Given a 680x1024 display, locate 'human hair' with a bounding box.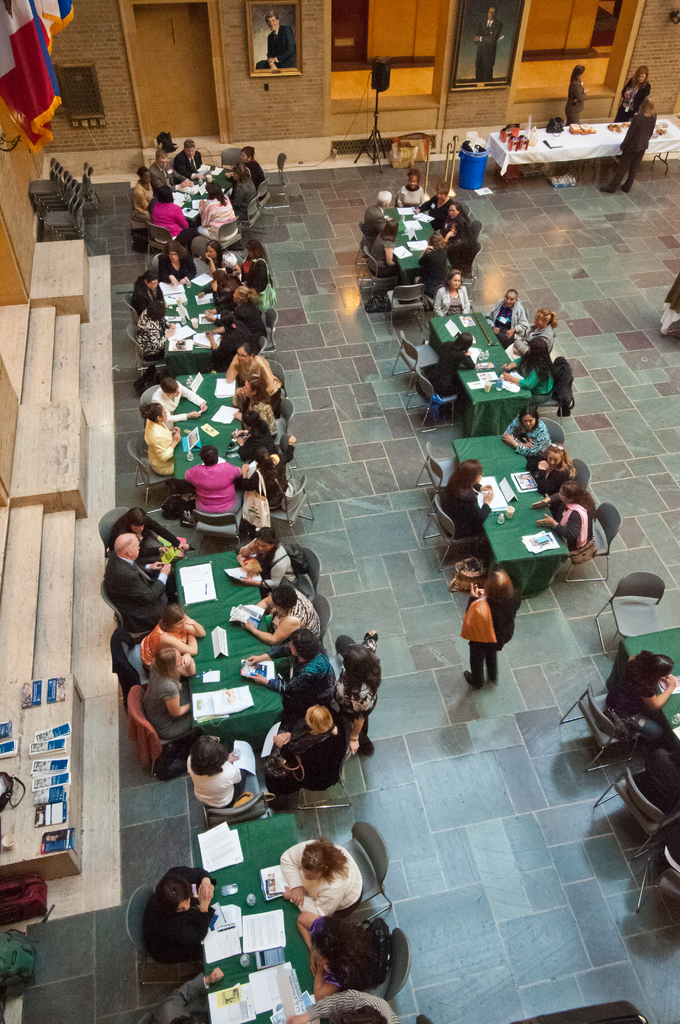
Located: bbox=(208, 181, 223, 200).
